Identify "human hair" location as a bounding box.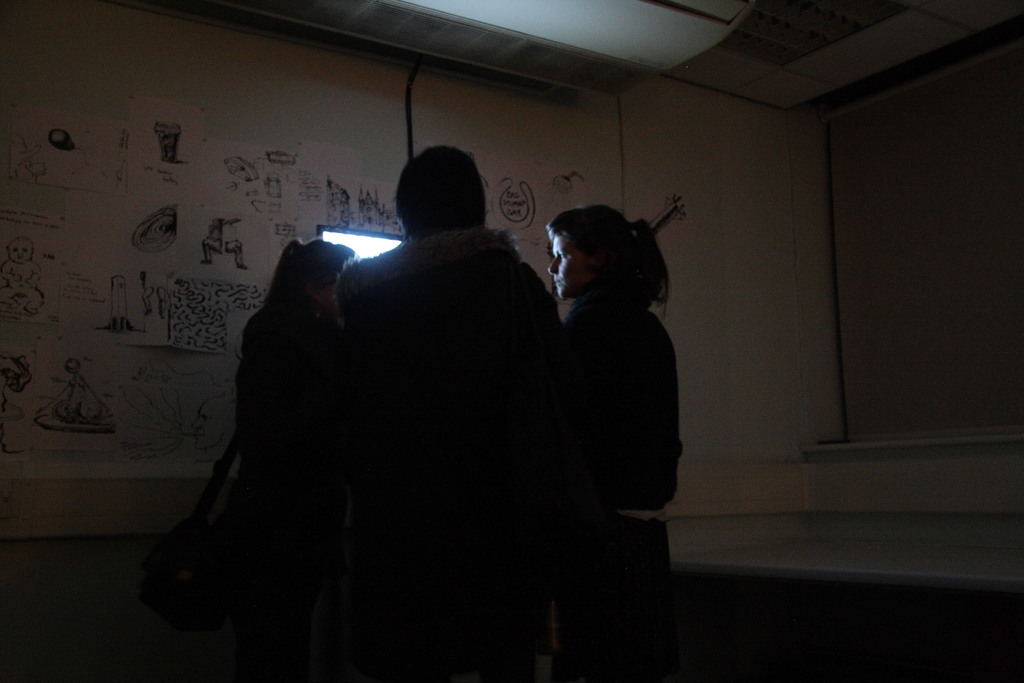
<region>394, 140, 488, 237</region>.
